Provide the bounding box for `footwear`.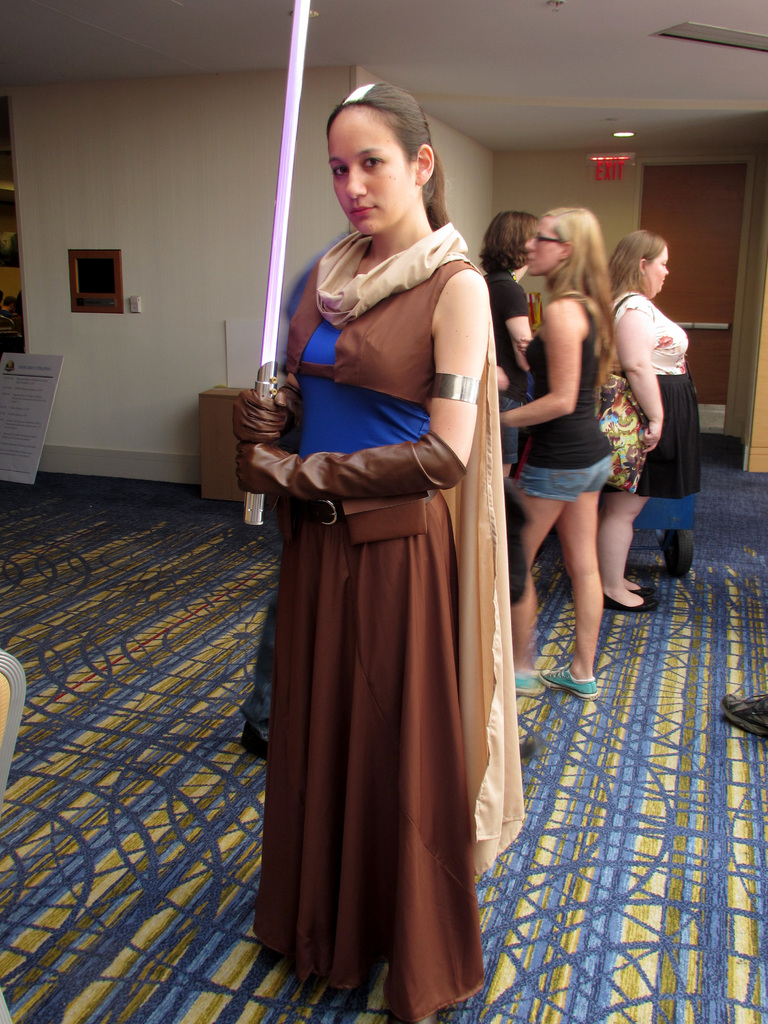
BBox(514, 673, 539, 689).
